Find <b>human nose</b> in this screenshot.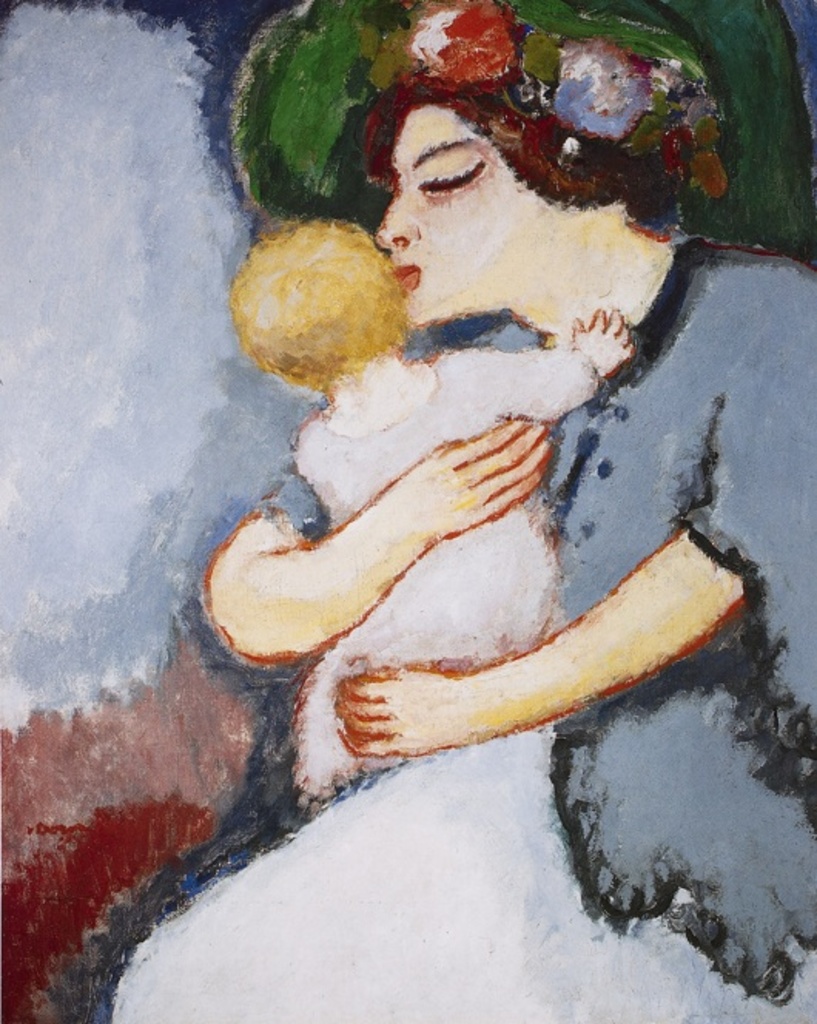
The bounding box for <b>human nose</b> is locate(372, 188, 421, 250).
